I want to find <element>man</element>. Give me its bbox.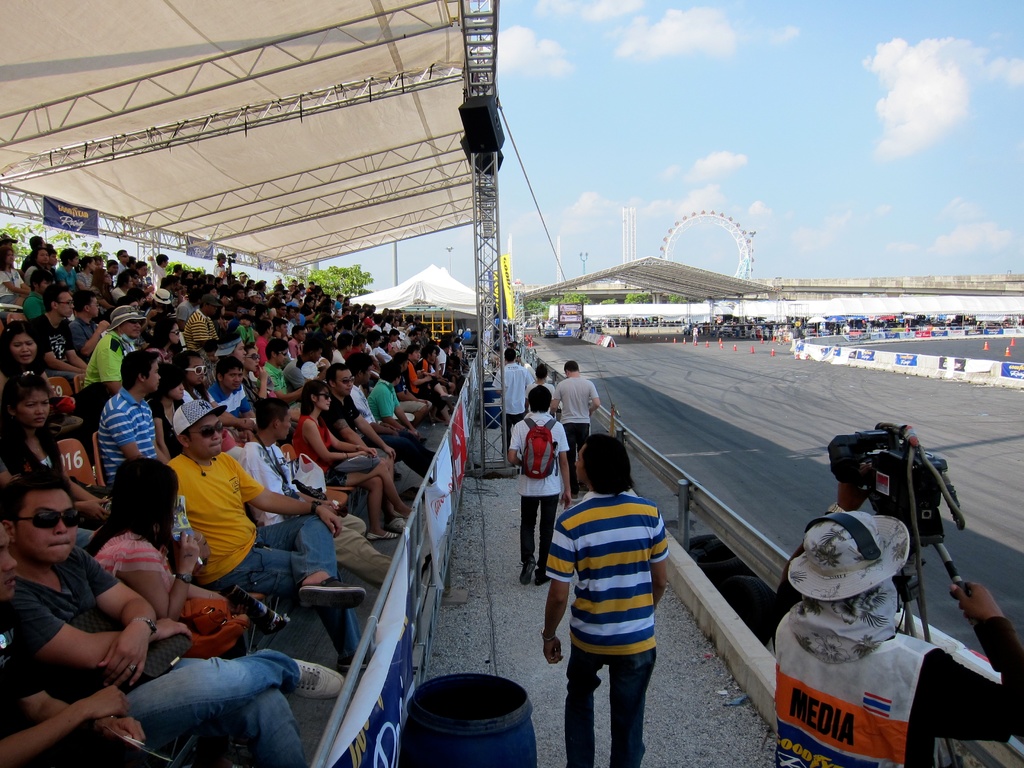
<region>0, 468, 342, 767</region>.
